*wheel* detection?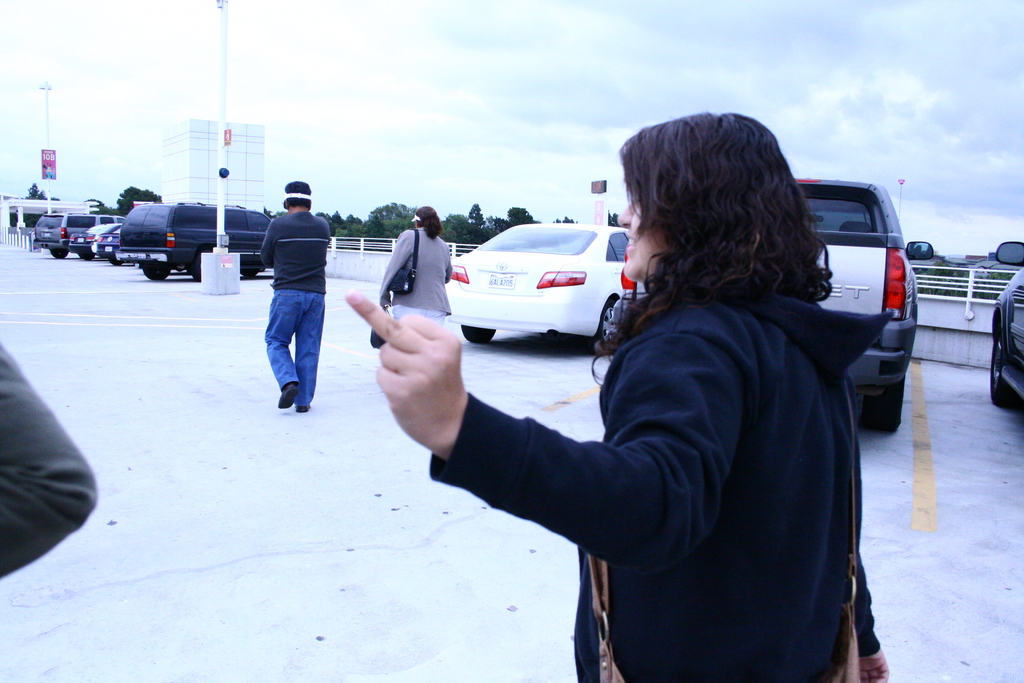
[left=106, top=253, right=122, bottom=266]
